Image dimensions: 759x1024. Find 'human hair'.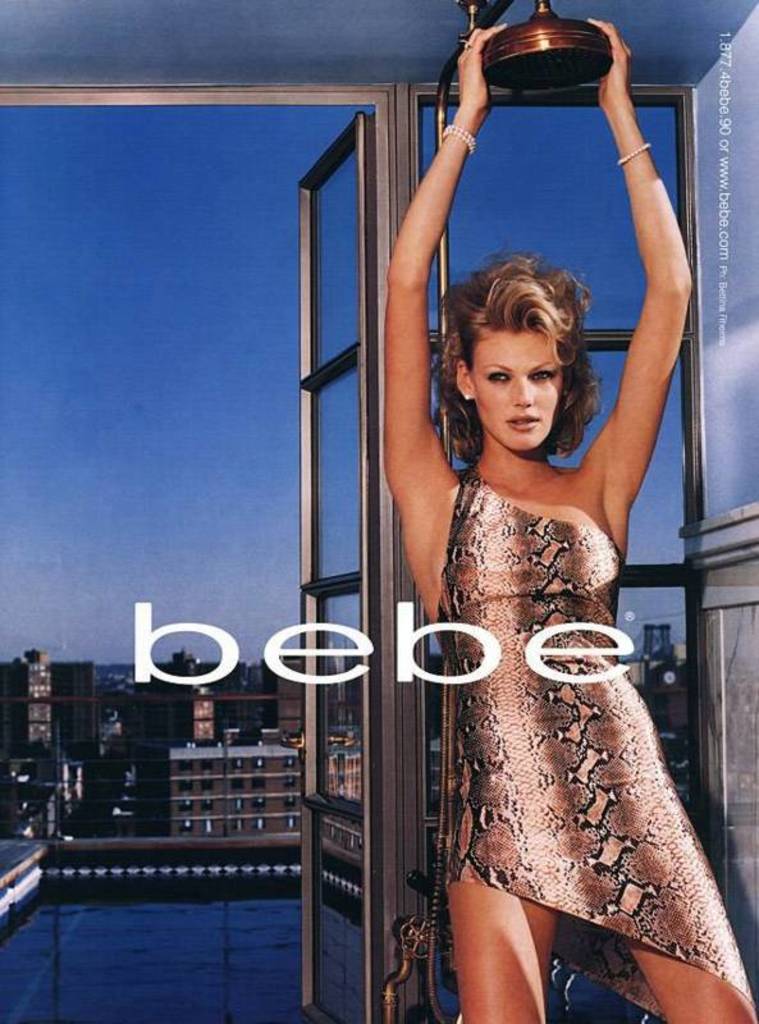
429,243,600,463.
